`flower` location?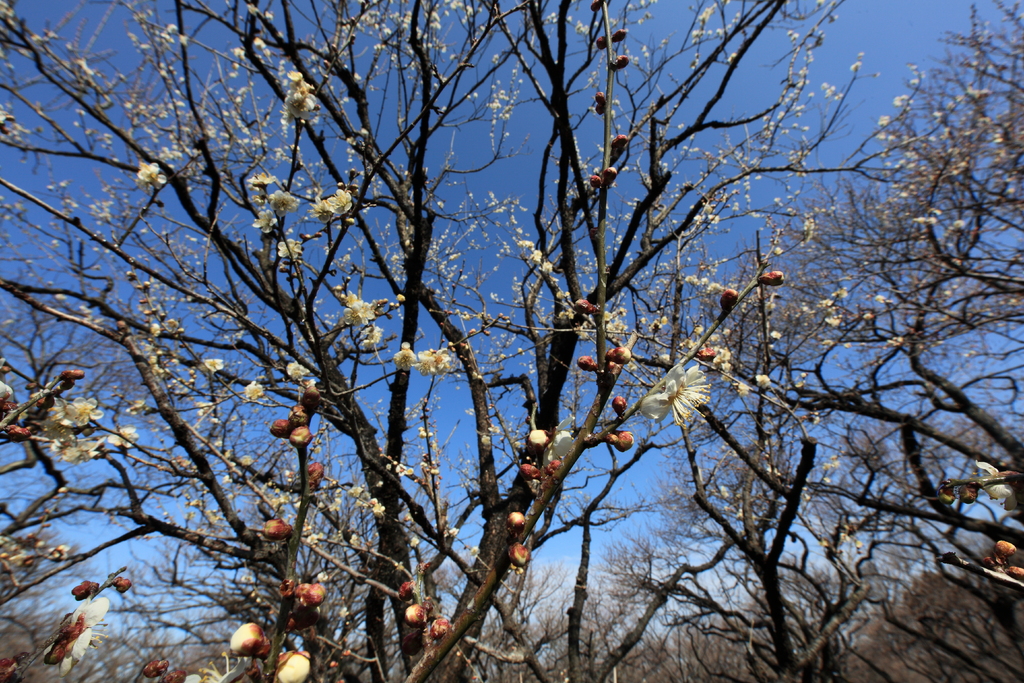
BBox(44, 399, 101, 431)
